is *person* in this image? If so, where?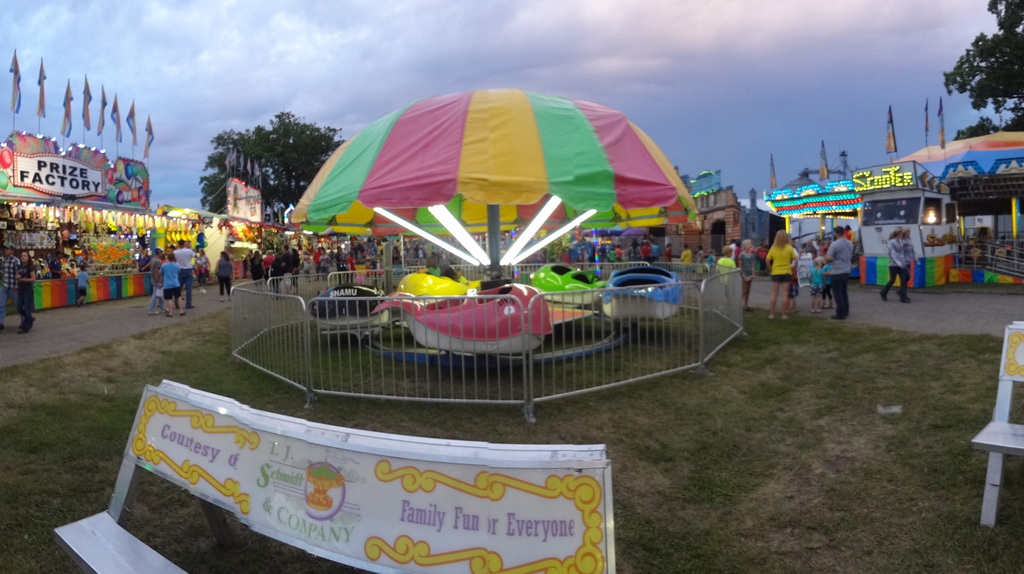
Yes, at BBox(213, 253, 239, 294).
